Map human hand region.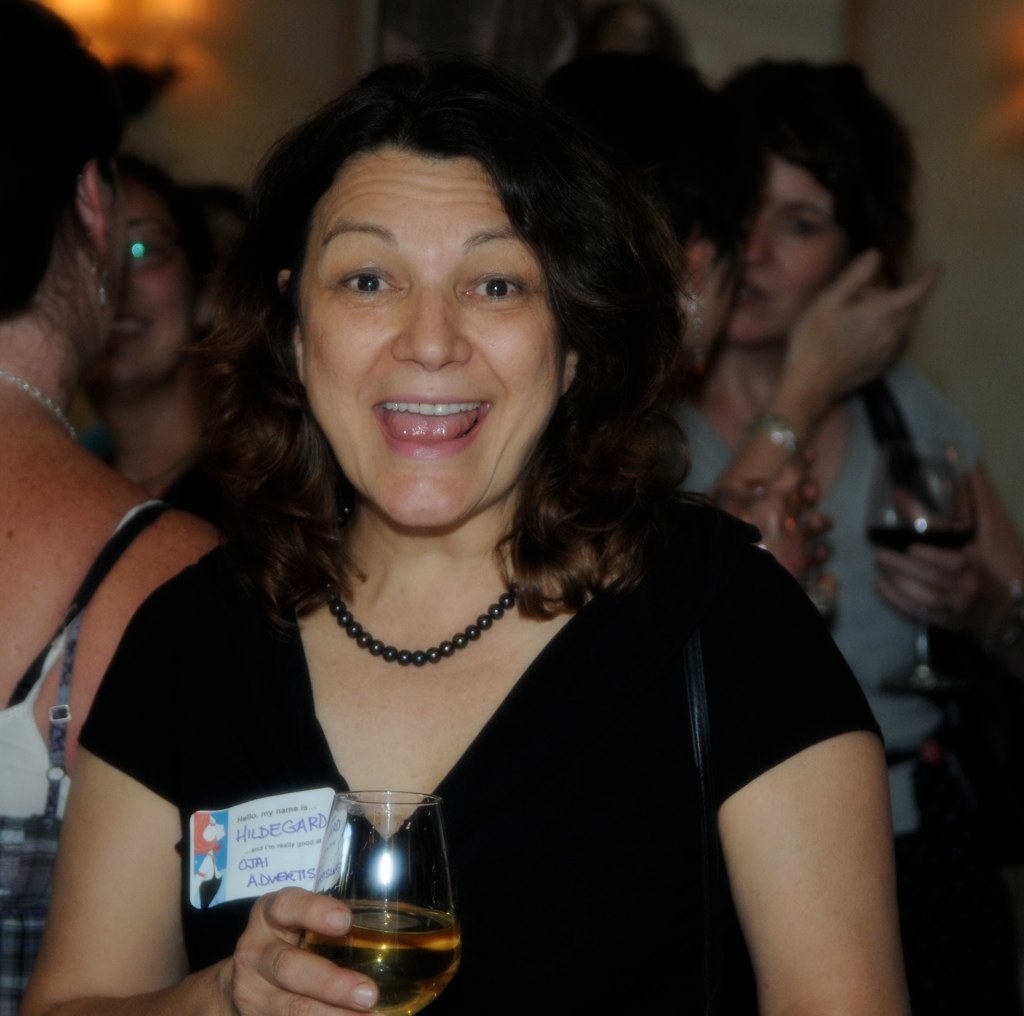
Mapped to l=872, t=457, r=1023, b=628.
